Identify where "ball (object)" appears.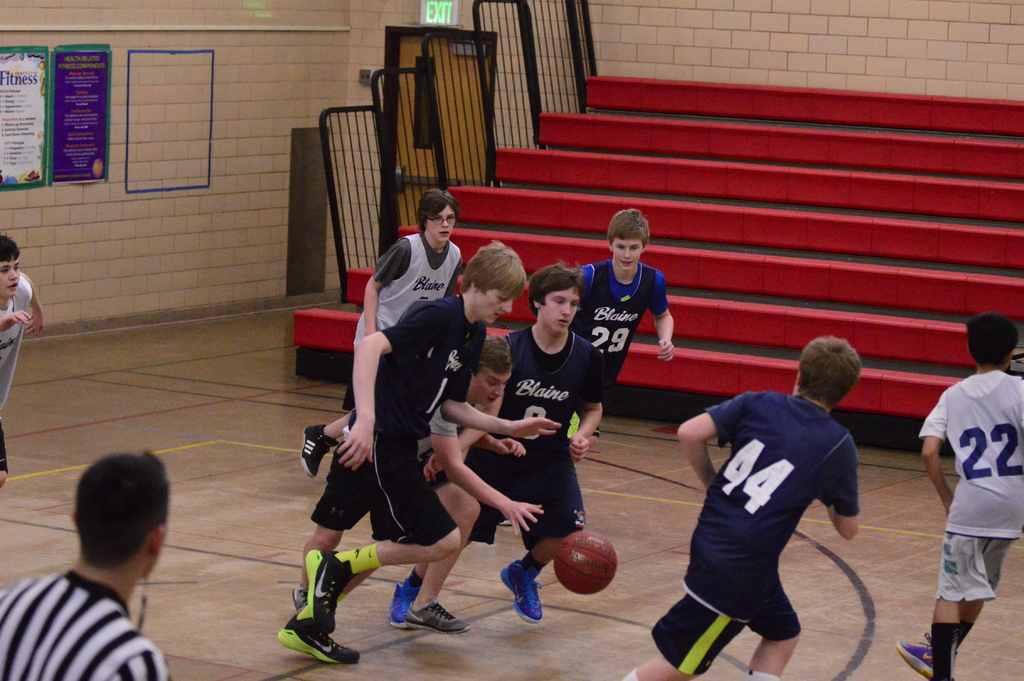
Appears at crop(552, 532, 618, 595).
